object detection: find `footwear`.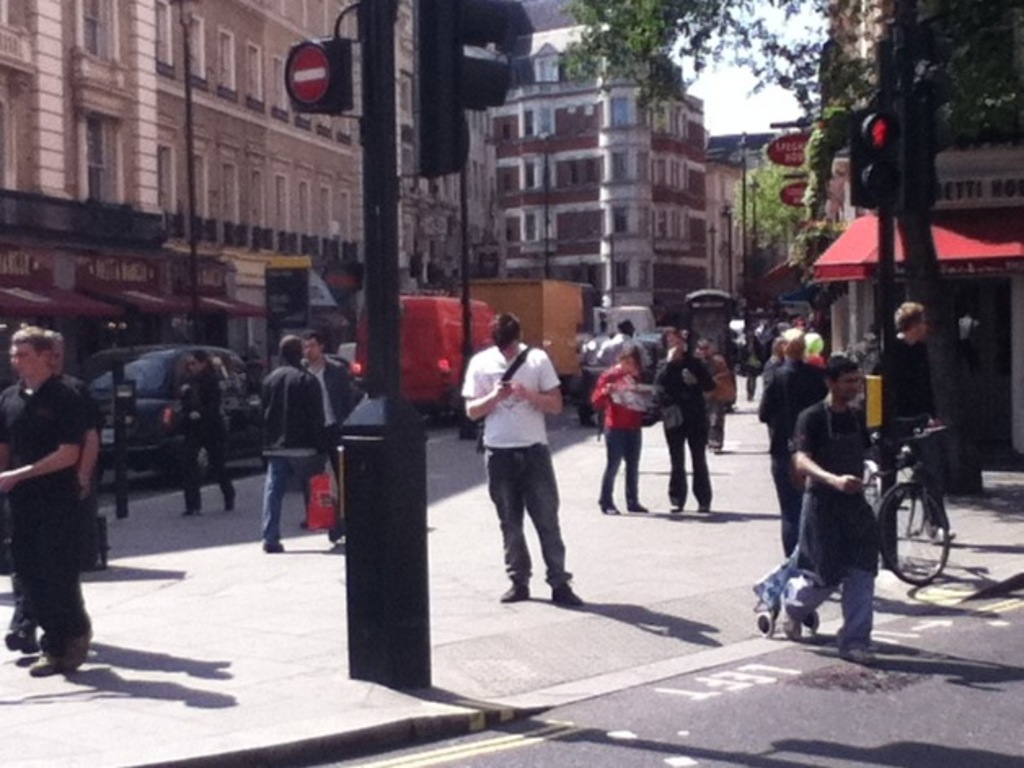
bbox=(931, 525, 954, 541).
